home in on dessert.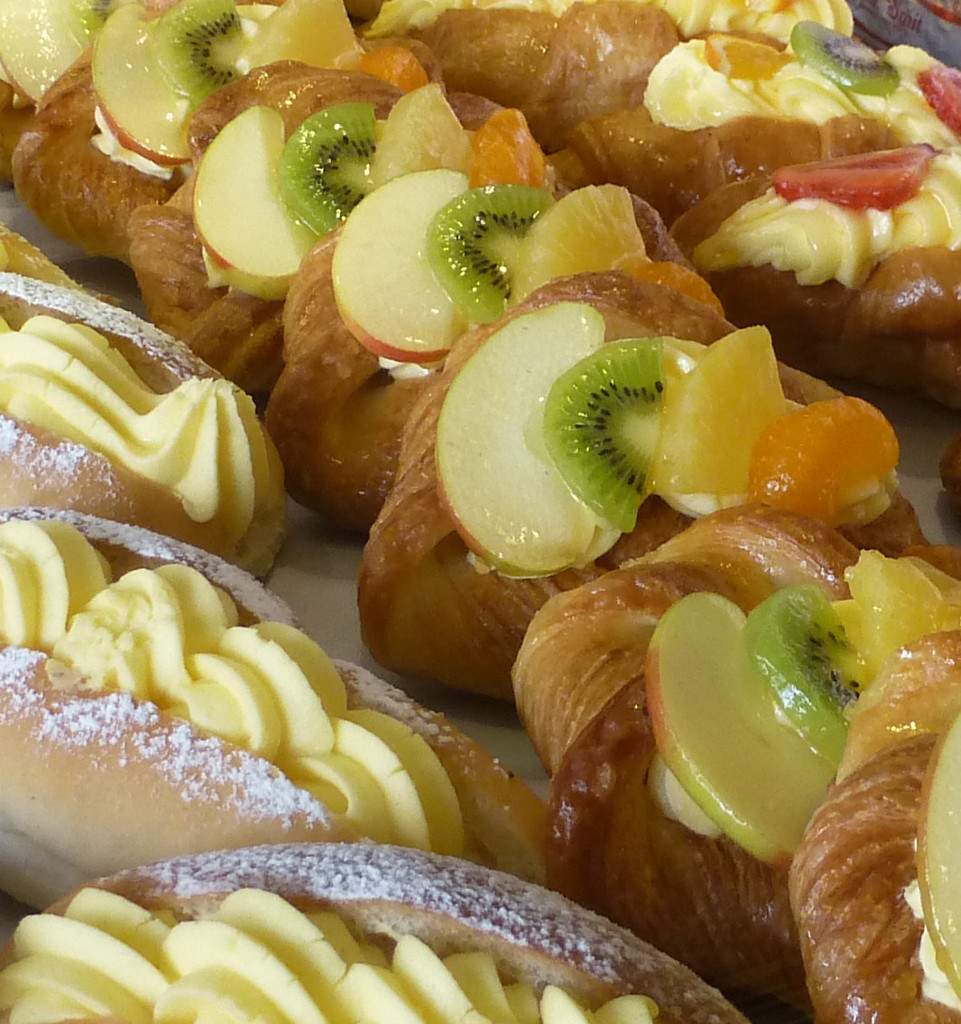
Homed in at 0,834,753,1023.
